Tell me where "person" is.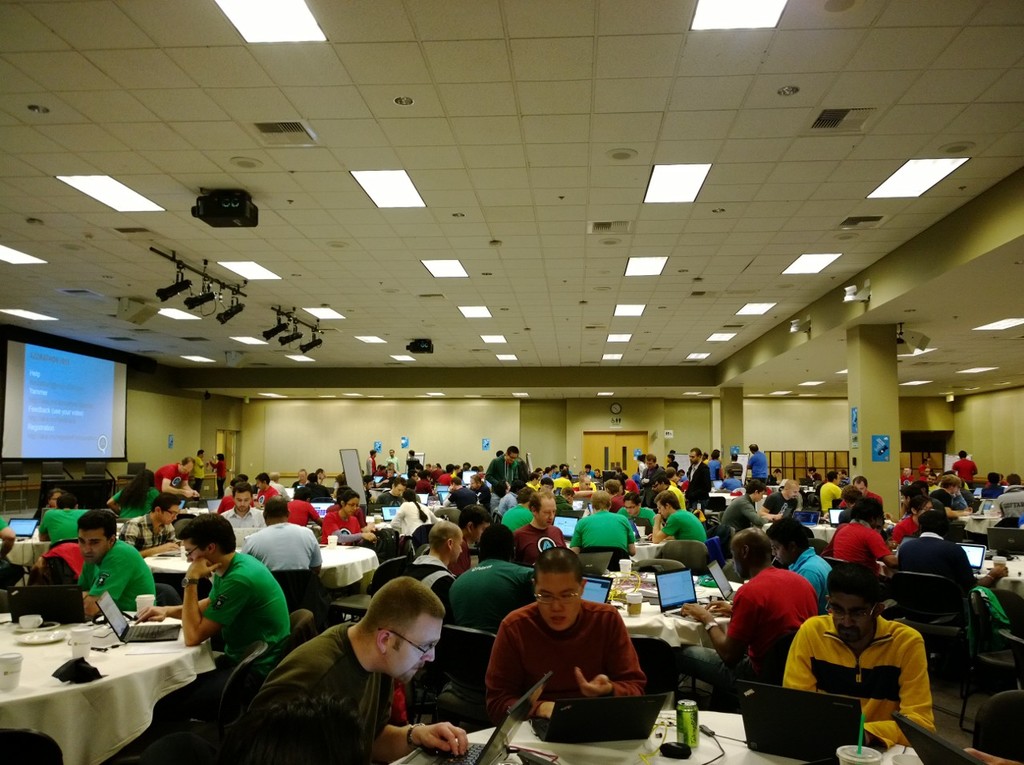
"person" is at left=764, top=477, right=802, bottom=524.
